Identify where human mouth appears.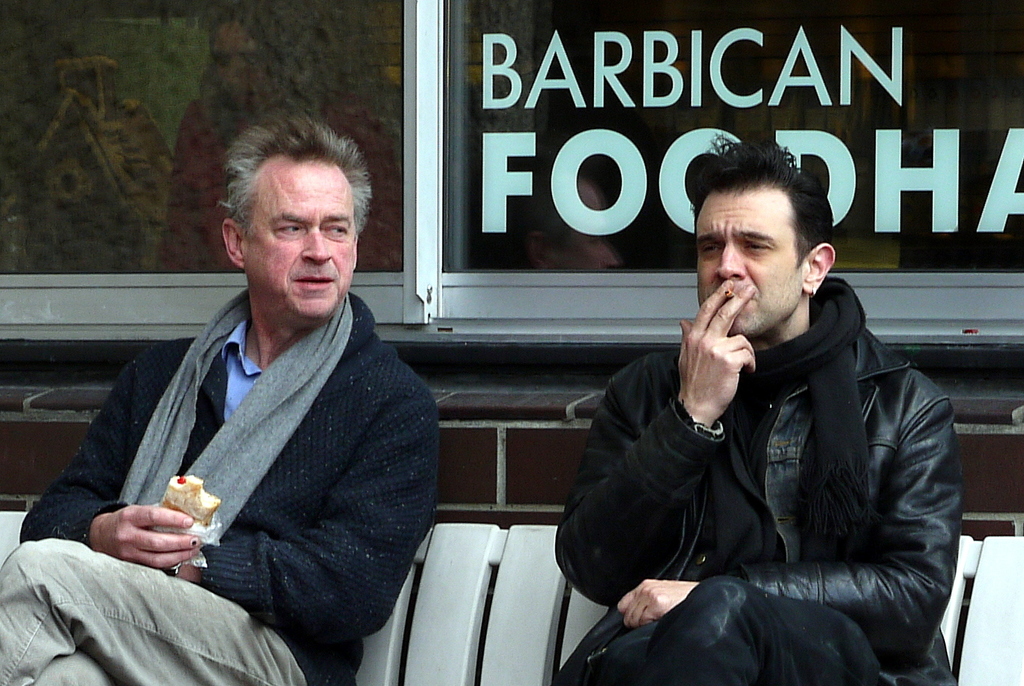
Appears at [718,283,758,300].
